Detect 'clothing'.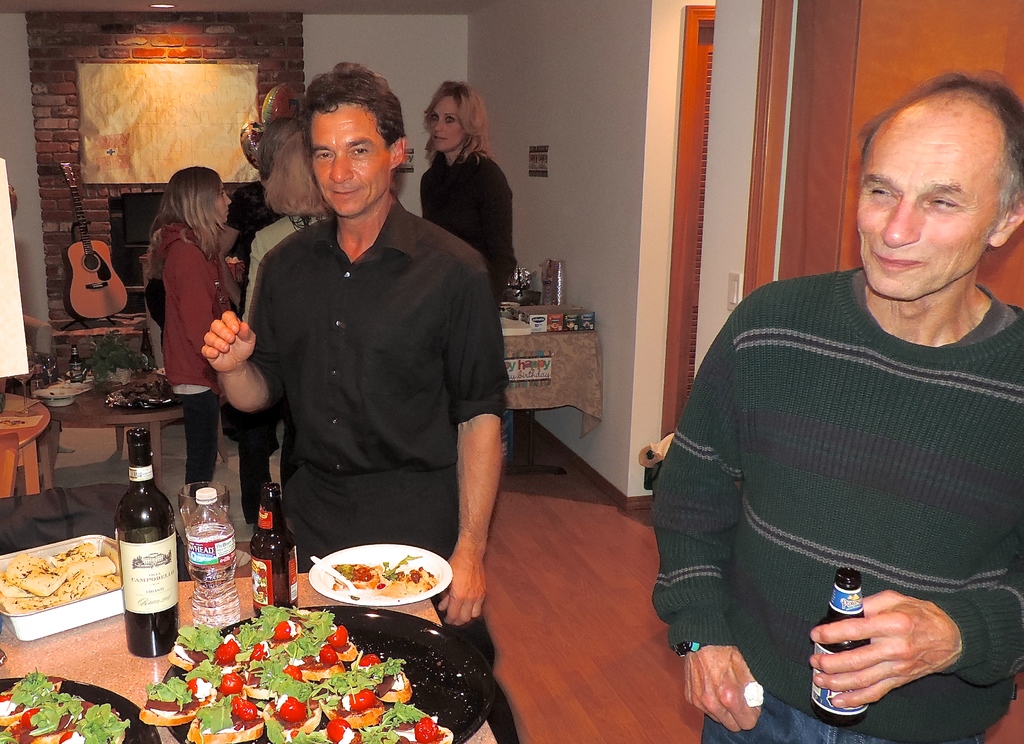
Detected at (x1=417, y1=160, x2=531, y2=312).
